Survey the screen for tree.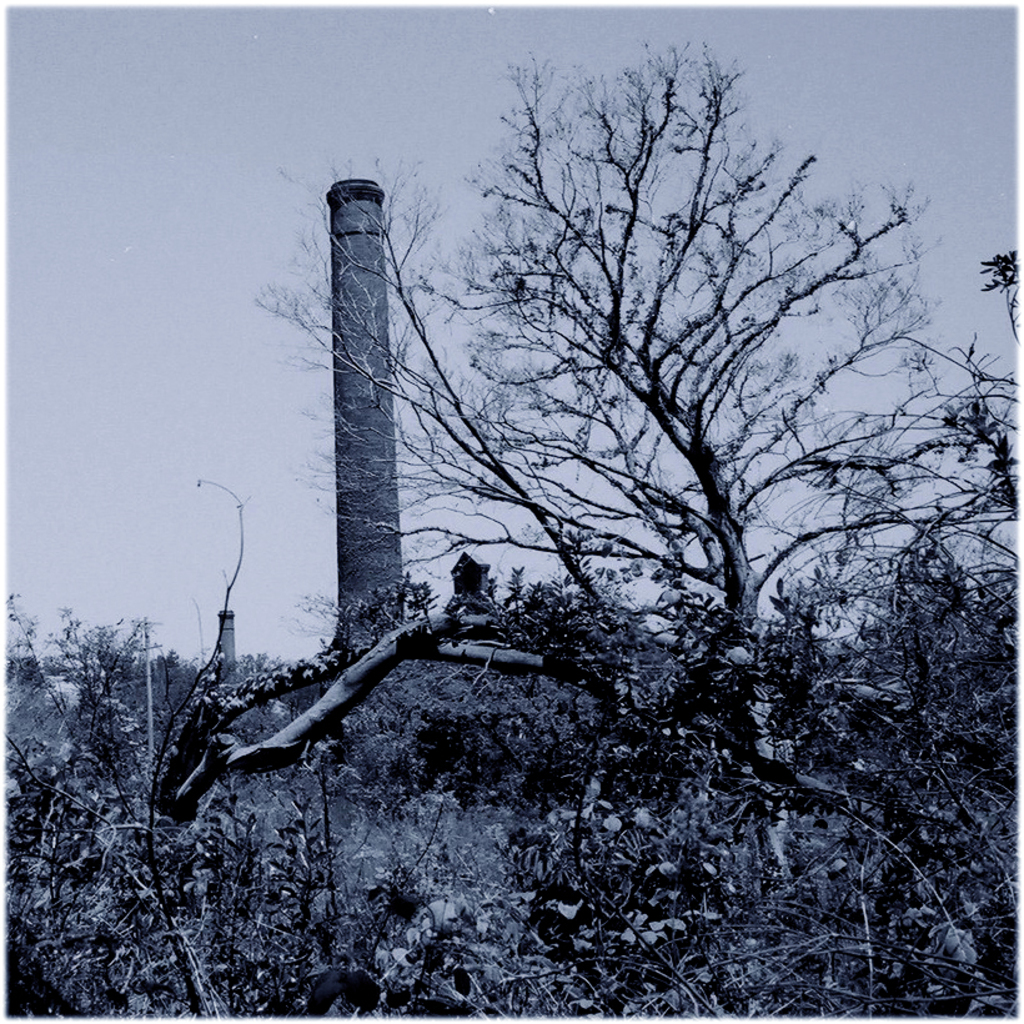
Survey found: bbox=(255, 25, 1023, 870).
